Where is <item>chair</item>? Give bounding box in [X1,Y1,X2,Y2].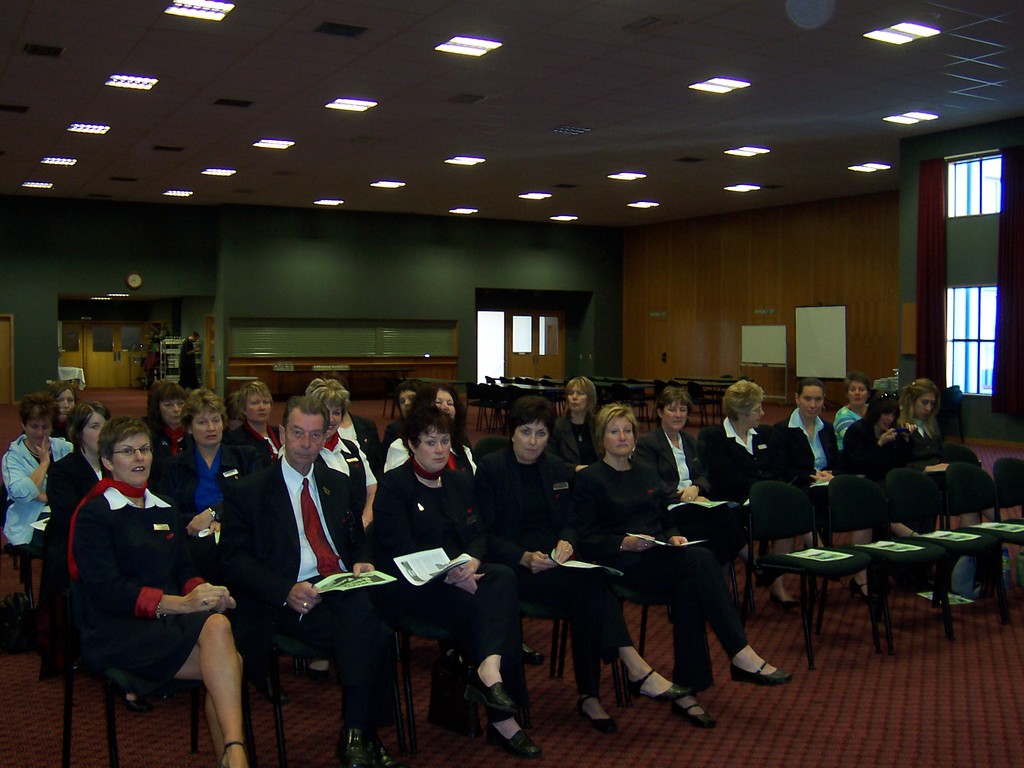
[877,468,1006,627].
